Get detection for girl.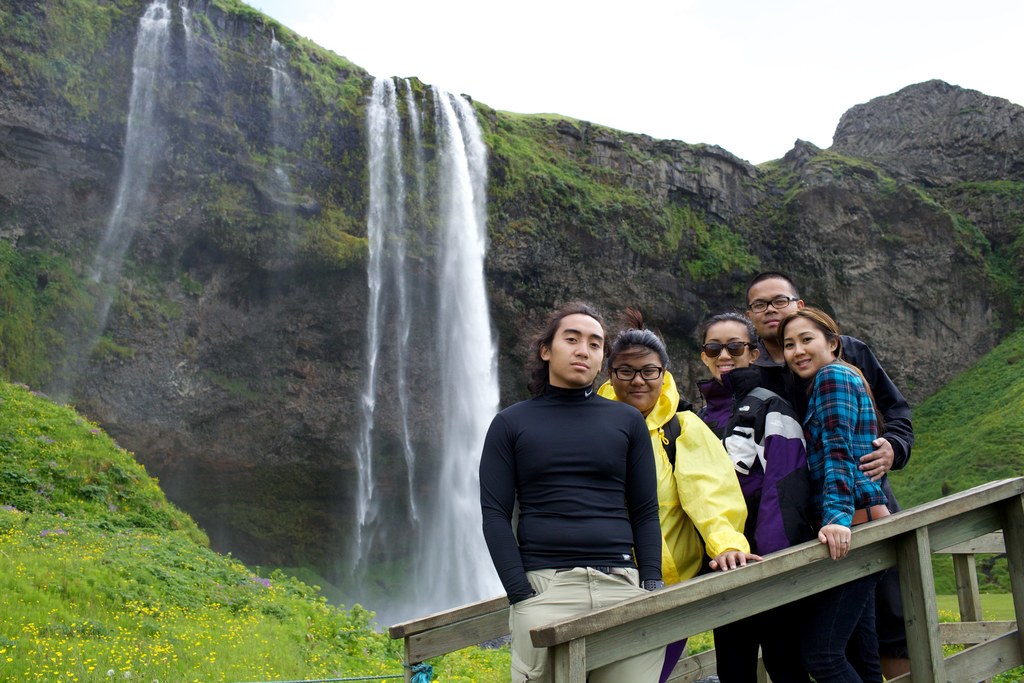
Detection: 784,308,892,682.
